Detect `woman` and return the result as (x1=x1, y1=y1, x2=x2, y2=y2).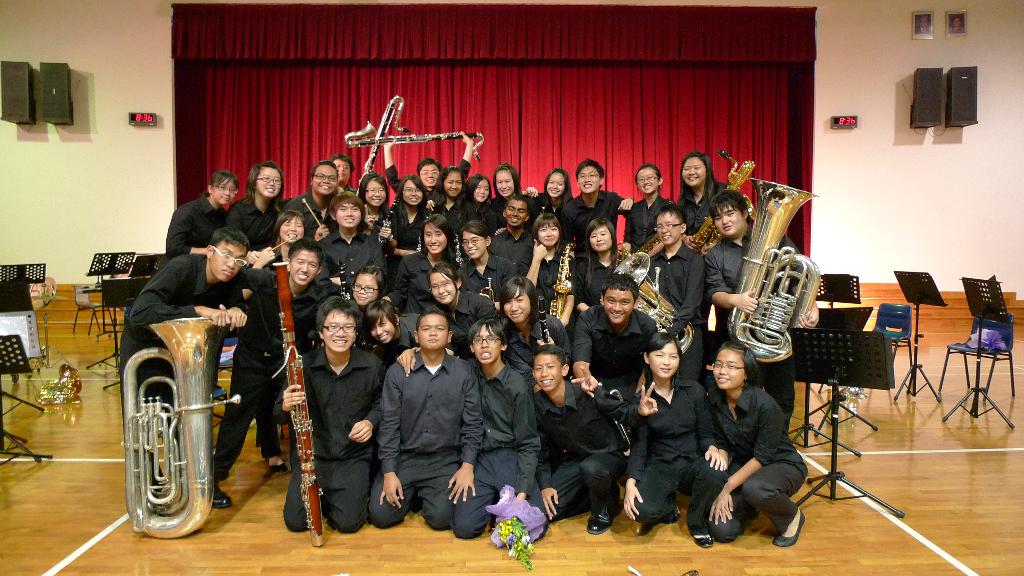
(x1=228, y1=163, x2=288, y2=267).
